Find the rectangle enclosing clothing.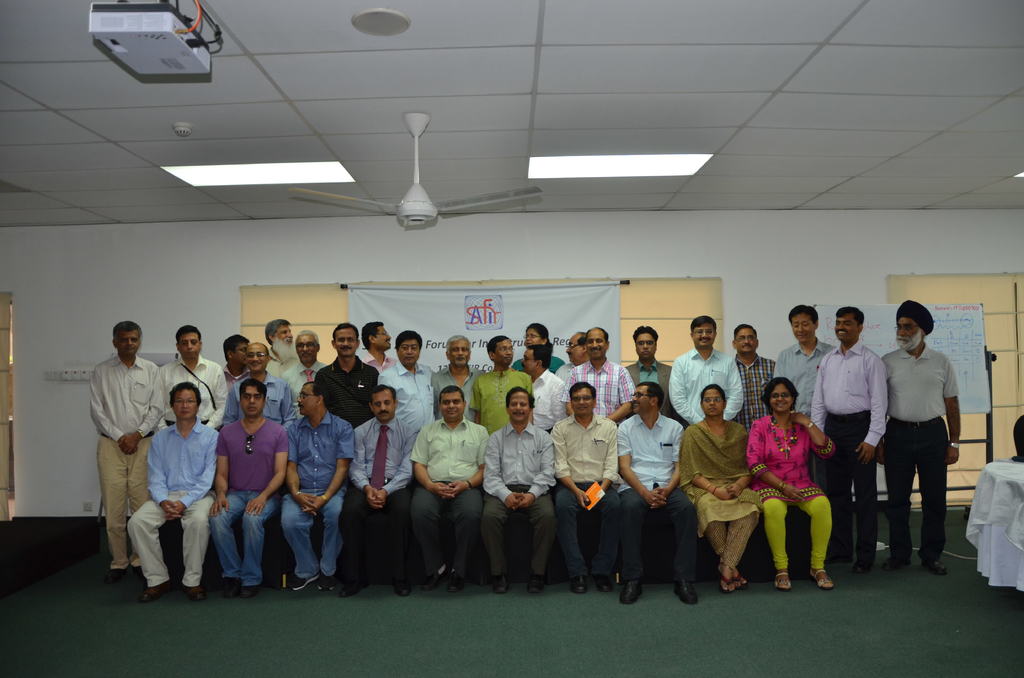
bbox=(564, 357, 640, 423).
